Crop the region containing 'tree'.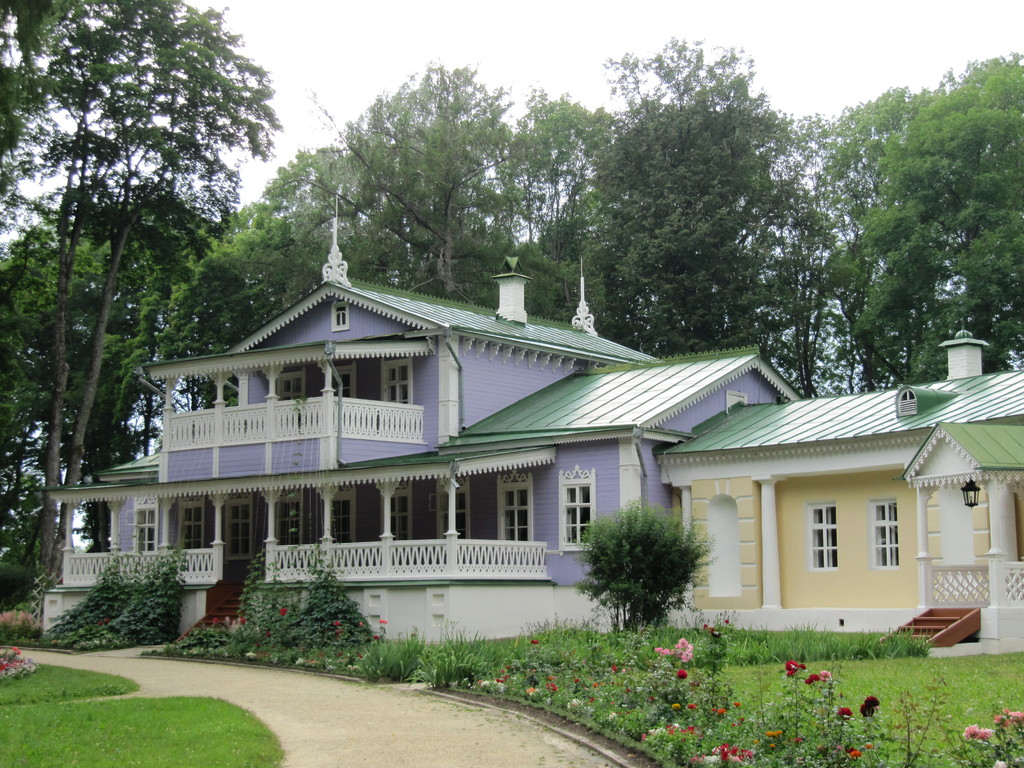
Crop region: {"left": 577, "top": 504, "right": 716, "bottom": 638}.
